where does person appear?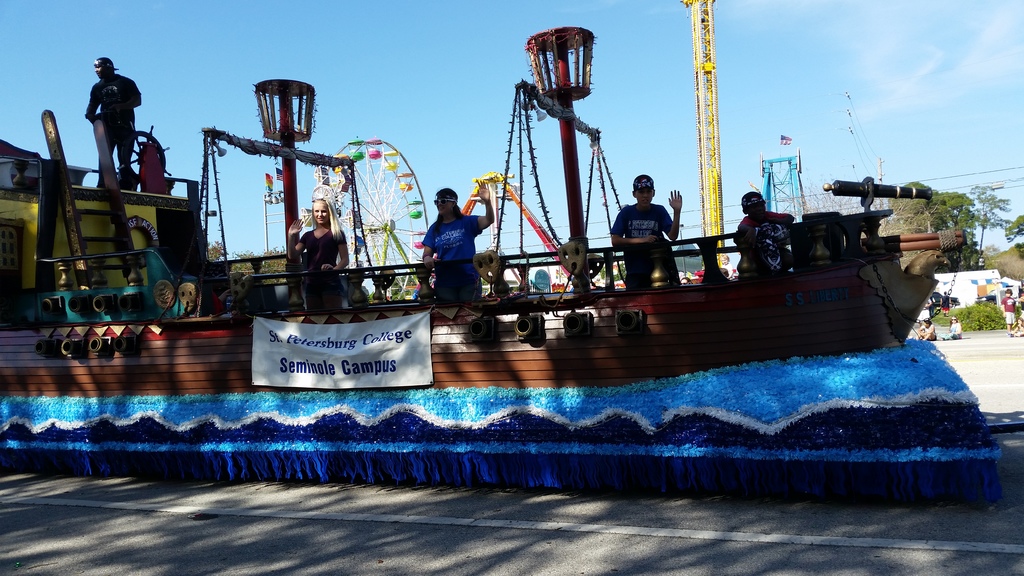
Appears at (998, 287, 1014, 335).
